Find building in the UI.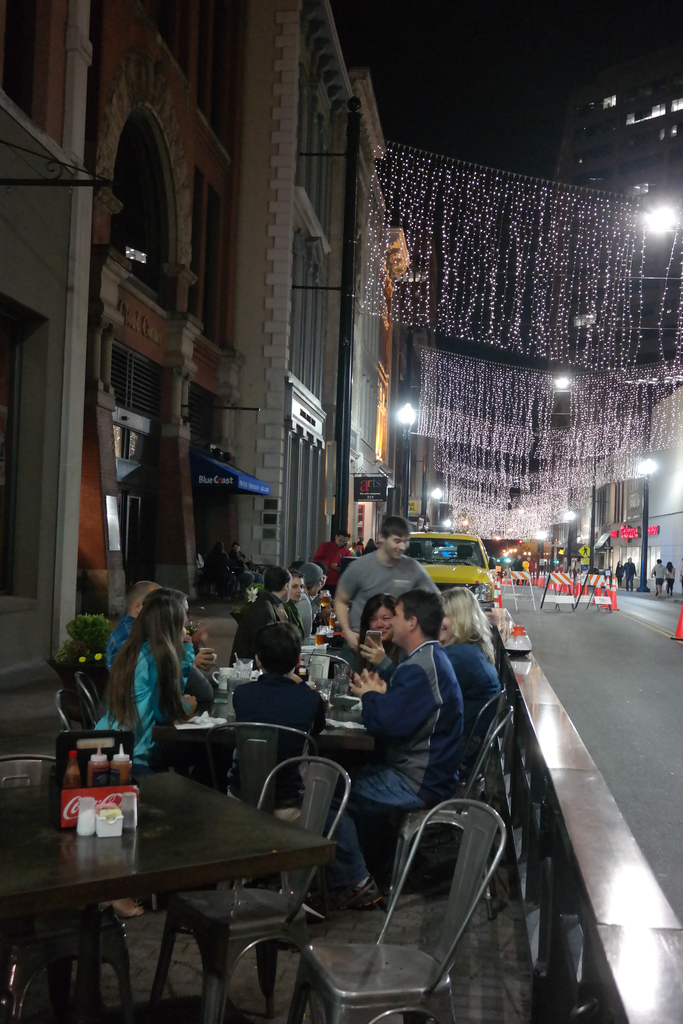
UI element at pyautogui.locateOnScreen(0, 0, 445, 696).
